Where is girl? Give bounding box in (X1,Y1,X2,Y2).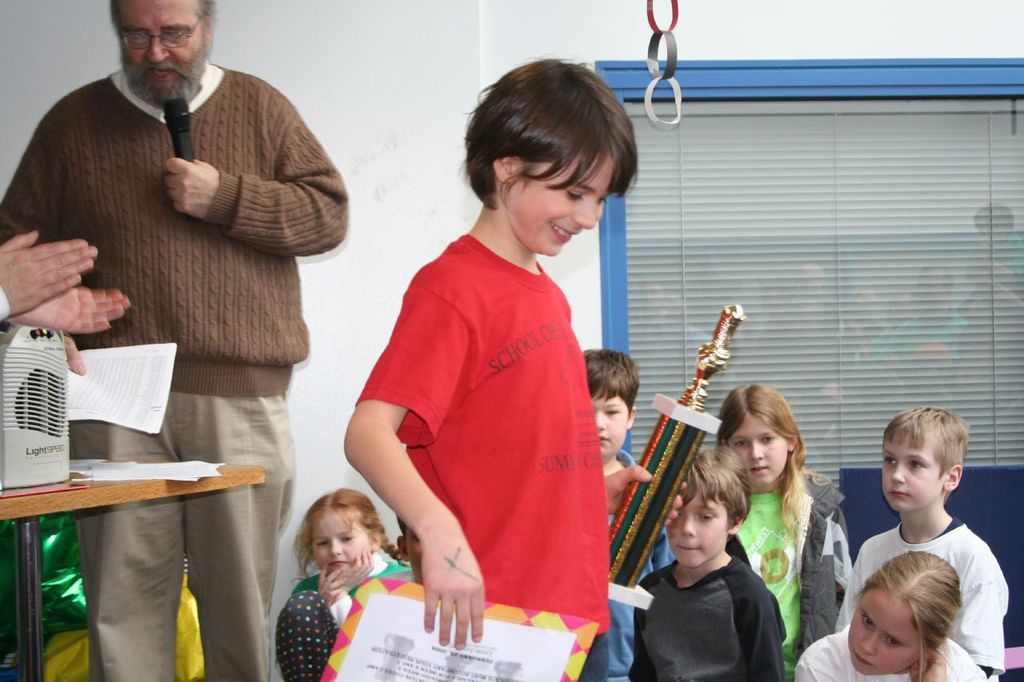
(275,480,410,677).
